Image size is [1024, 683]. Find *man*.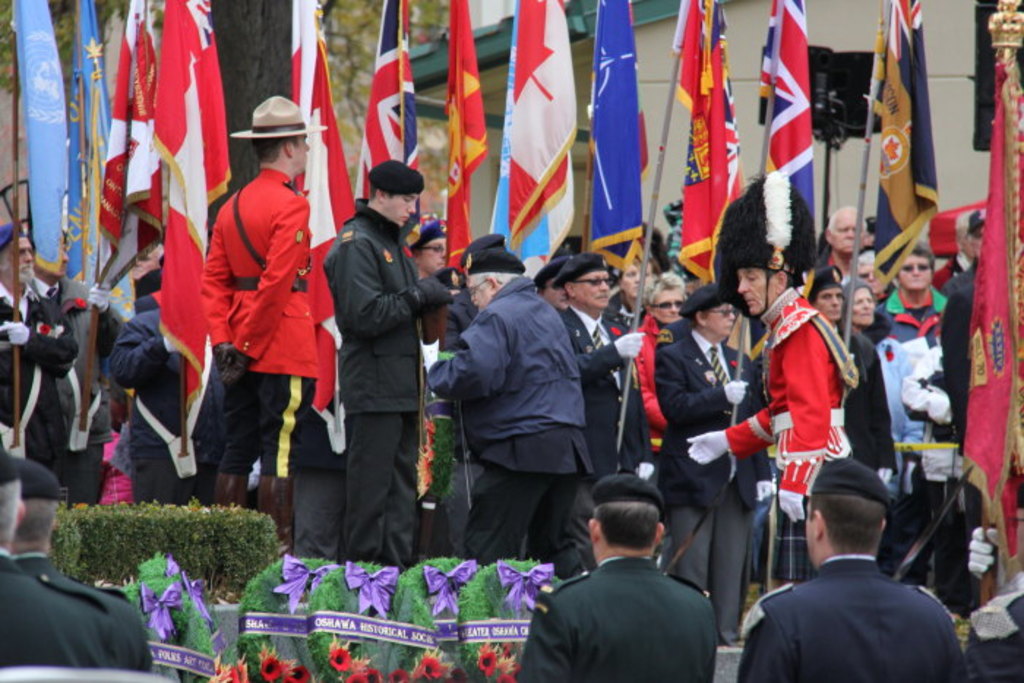
bbox=[512, 472, 717, 682].
